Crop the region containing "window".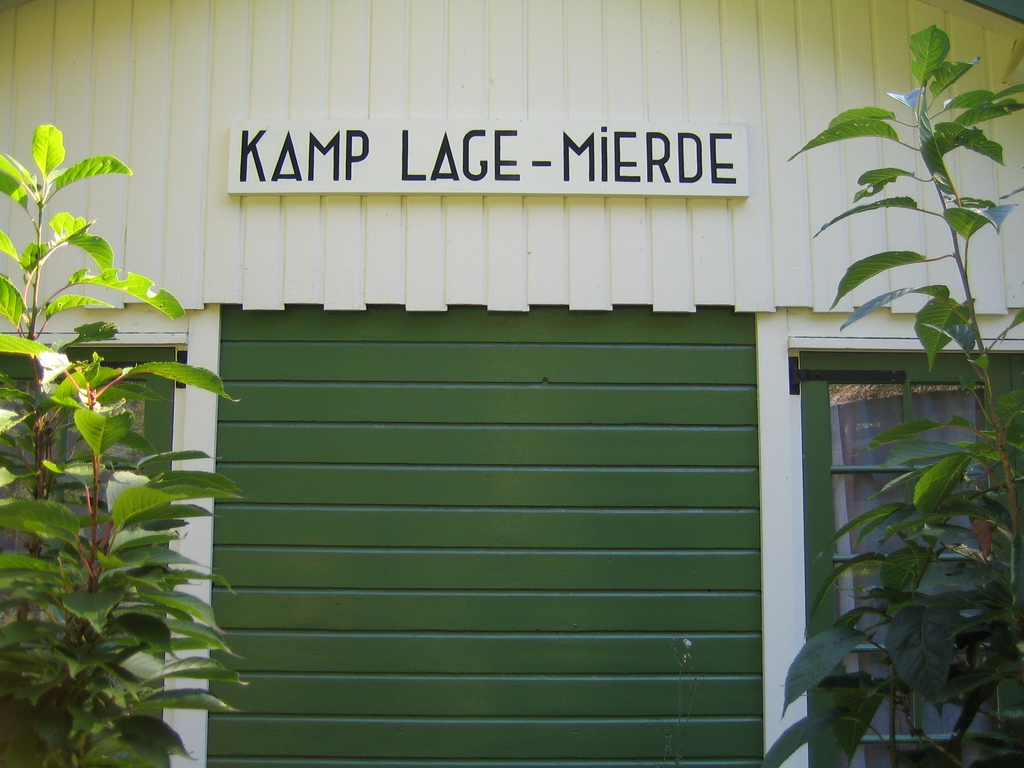
Crop region: 0/344/161/767.
